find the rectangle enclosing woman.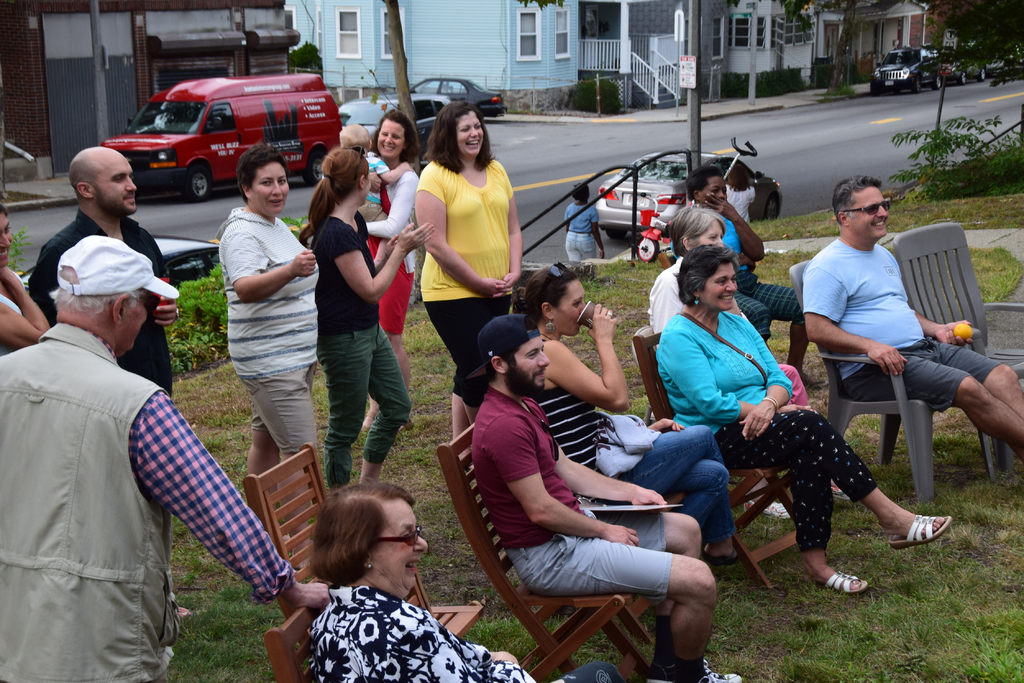
(left=294, top=150, right=438, bottom=490).
